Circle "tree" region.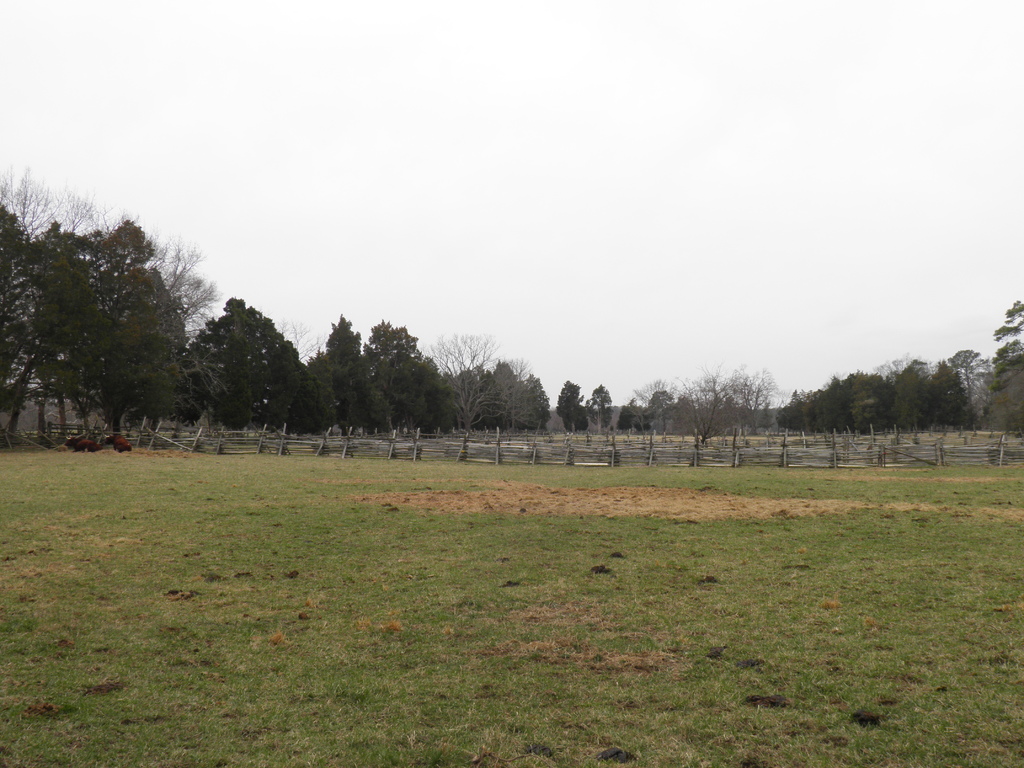
Region: <box>787,367,887,435</box>.
